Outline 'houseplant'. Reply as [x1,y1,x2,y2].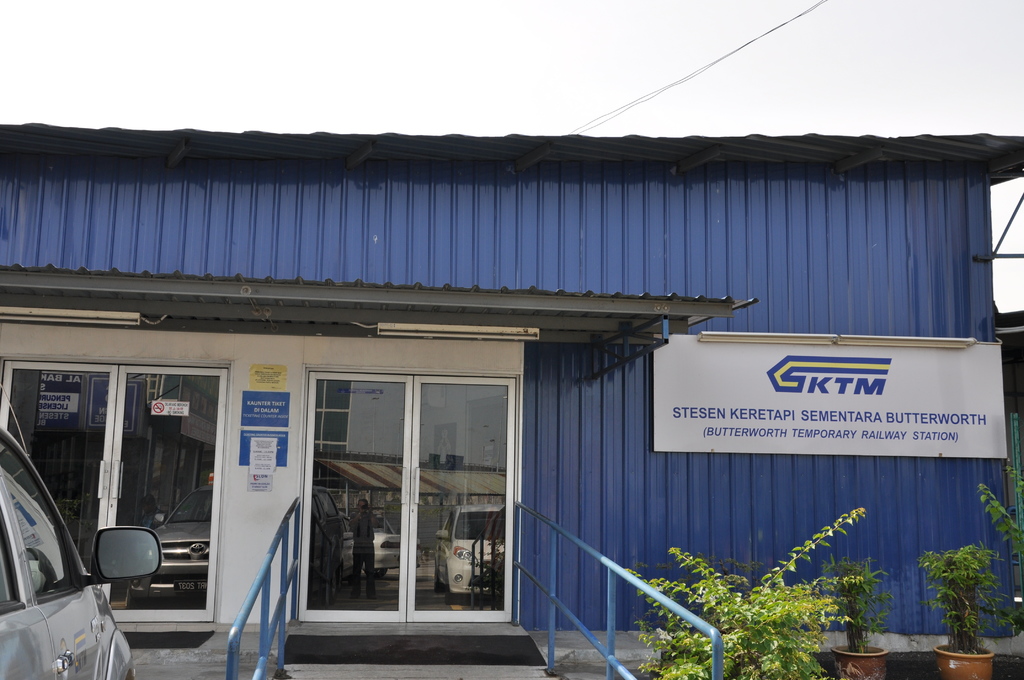
[824,553,899,679].
